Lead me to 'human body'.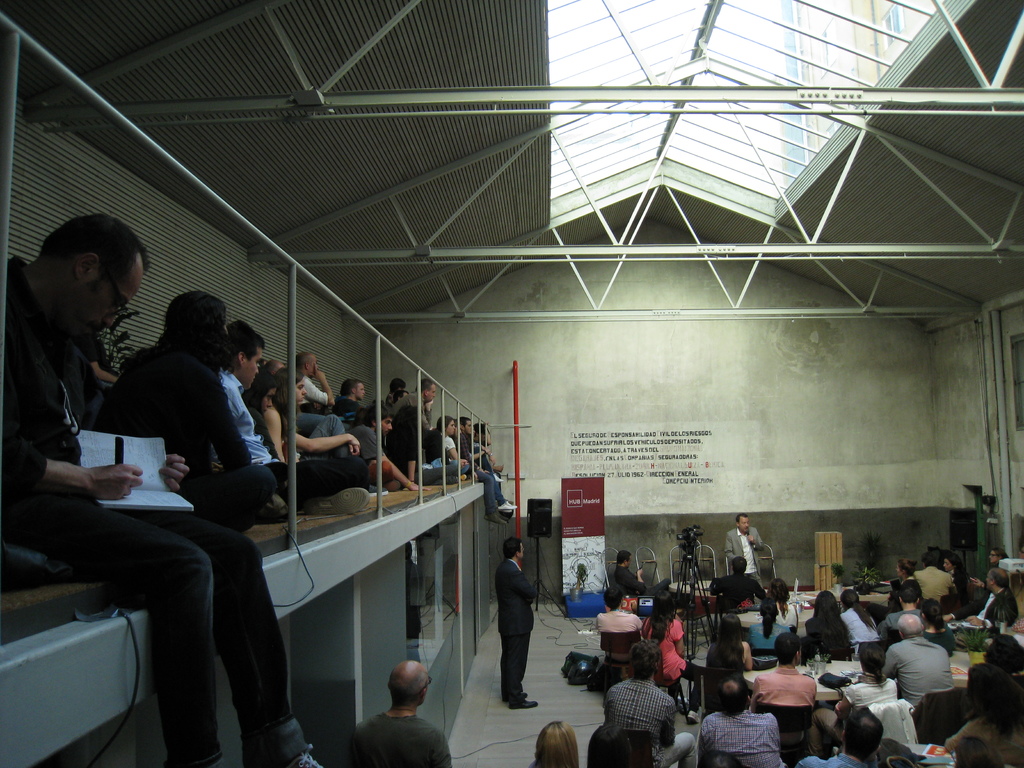
Lead to detection(534, 719, 578, 767).
